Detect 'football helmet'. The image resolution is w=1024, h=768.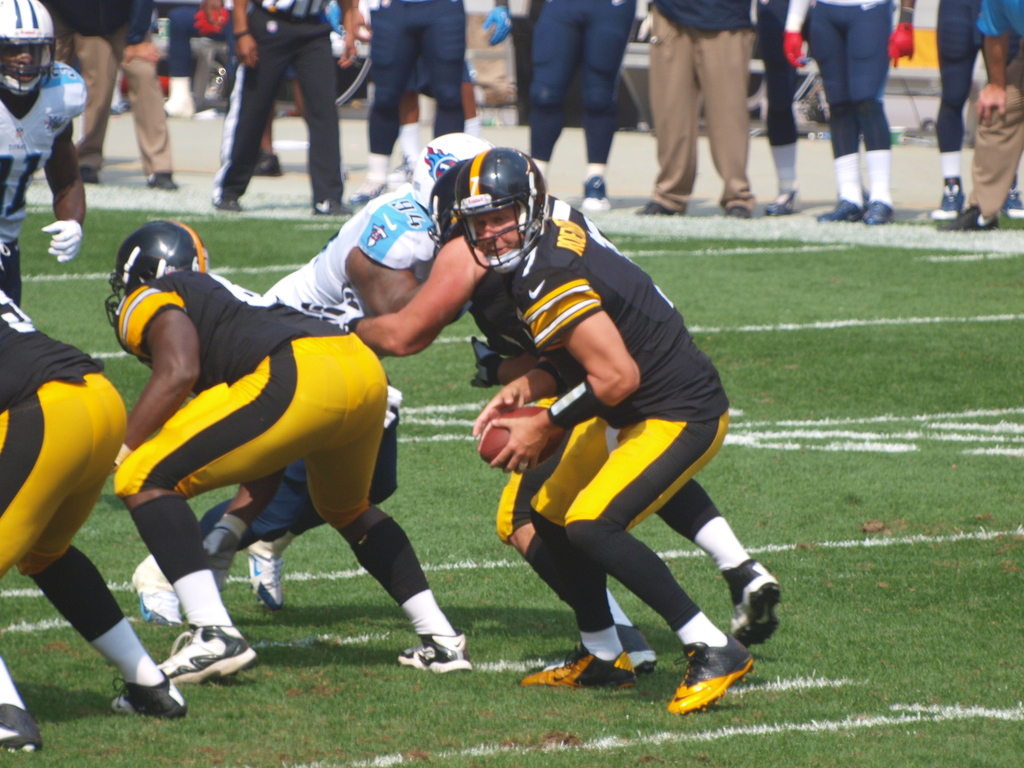
(x1=458, y1=148, x2=544, y2=269).
